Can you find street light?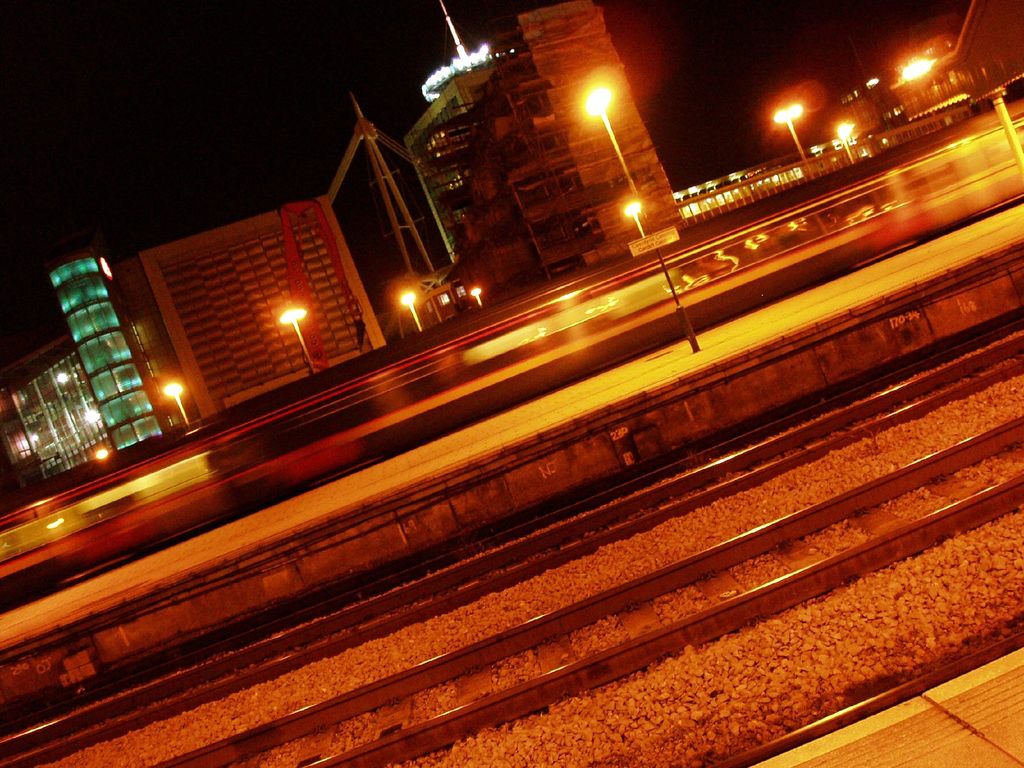
Yes, bounding box: 159 381 186 422.
